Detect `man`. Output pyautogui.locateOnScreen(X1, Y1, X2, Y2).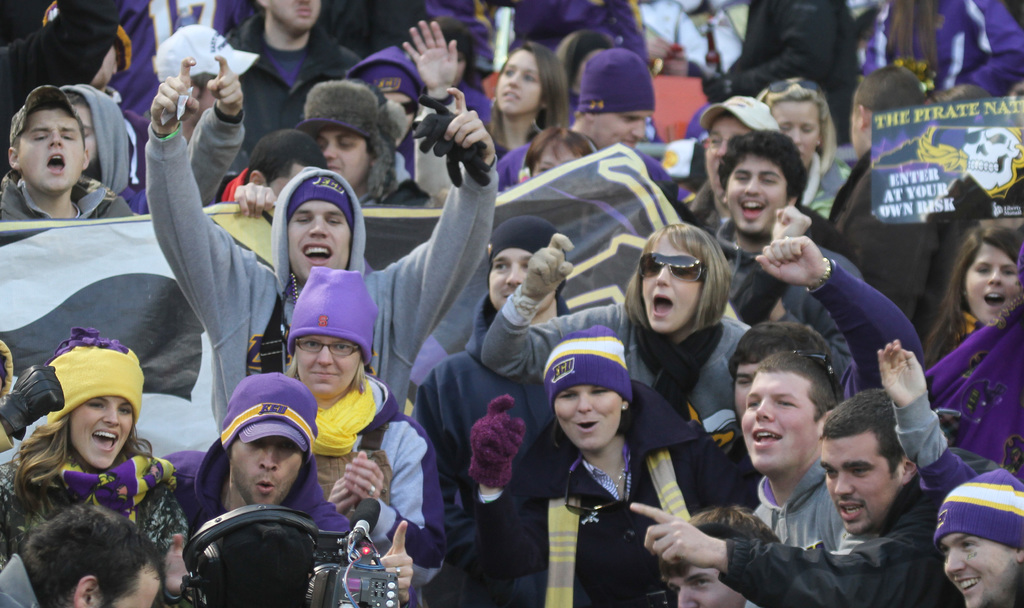
pyautogui.locateOnScreen(714, 236, 923, 510).
